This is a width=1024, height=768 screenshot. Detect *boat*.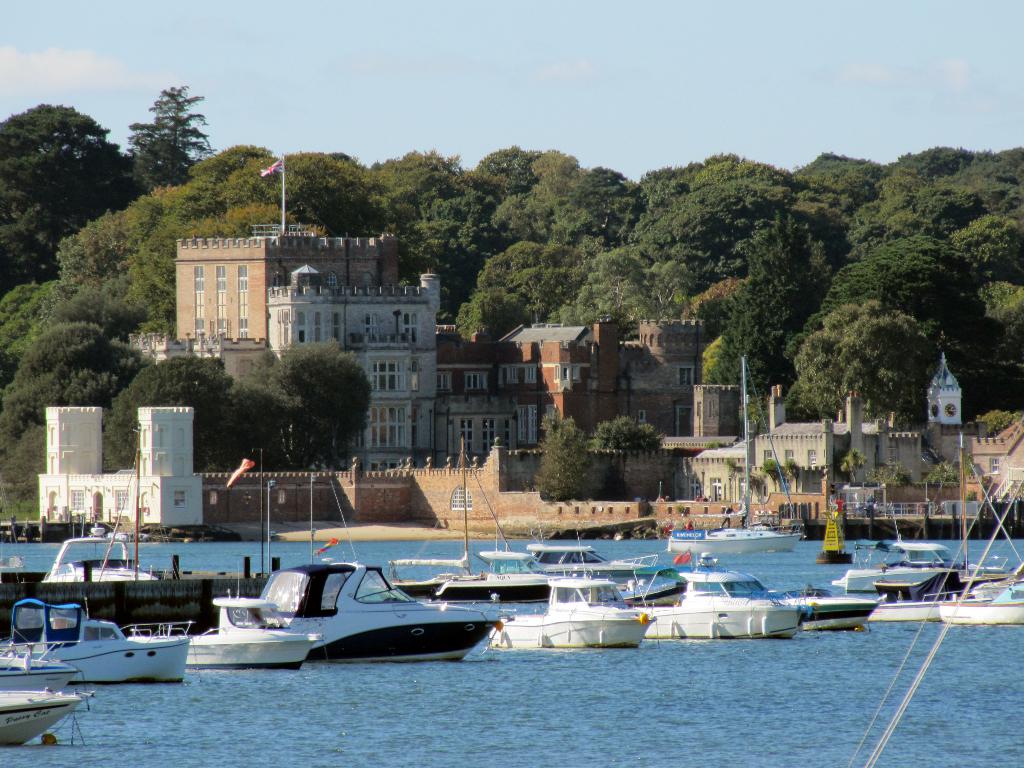
{"left": 390, "top": 440, "right": 564, "bottom": 602}.
